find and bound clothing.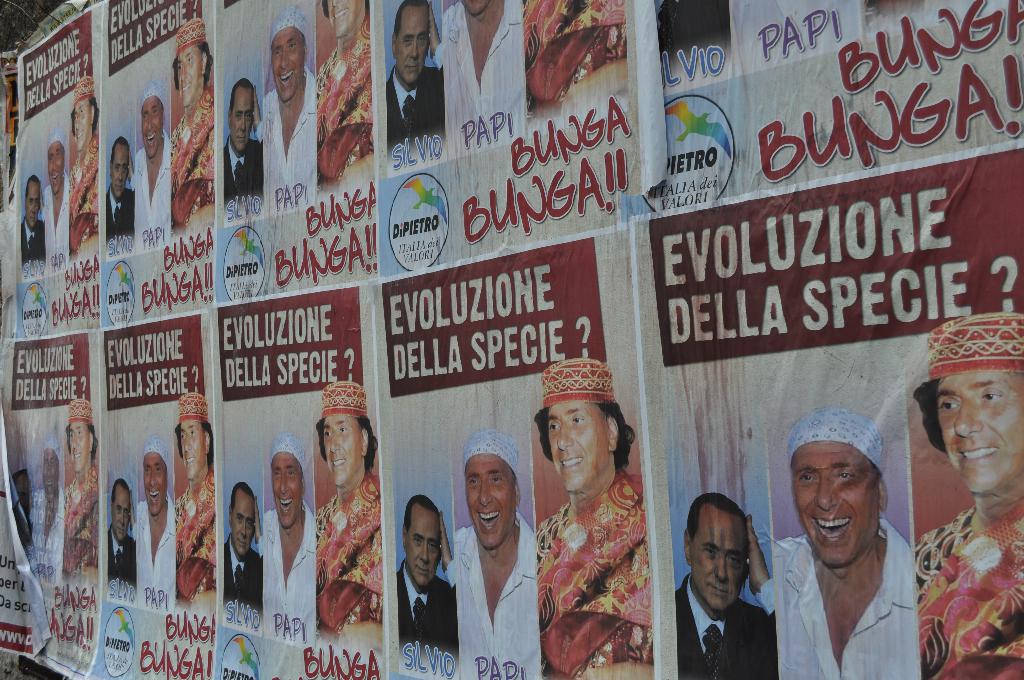
Bound: {"left": 445, "top": 508, "right": 554, "bottom": 679}.
